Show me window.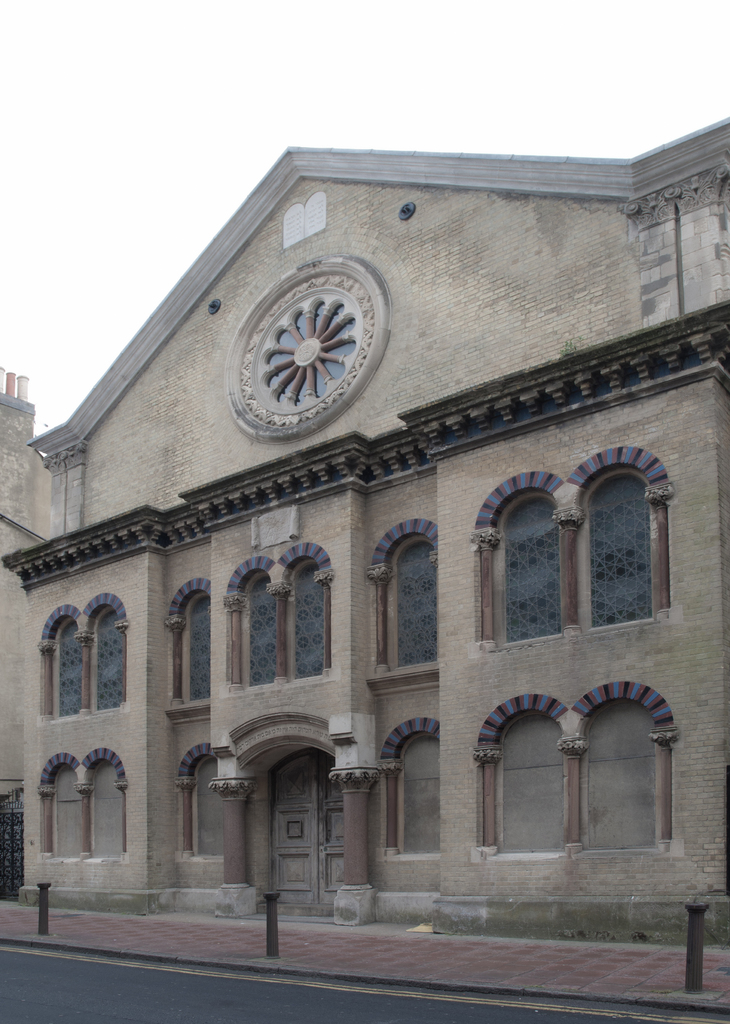
window is here: 483:476:562:640.
